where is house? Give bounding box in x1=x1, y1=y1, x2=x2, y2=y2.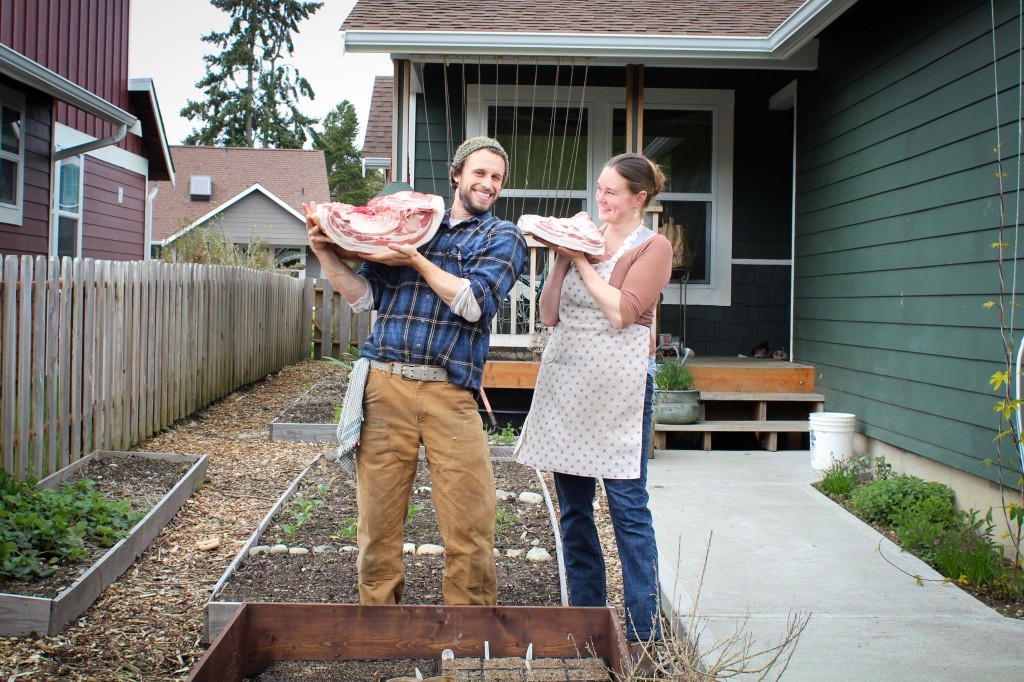
x1=363, y1=74, x2=394, y2=183.
